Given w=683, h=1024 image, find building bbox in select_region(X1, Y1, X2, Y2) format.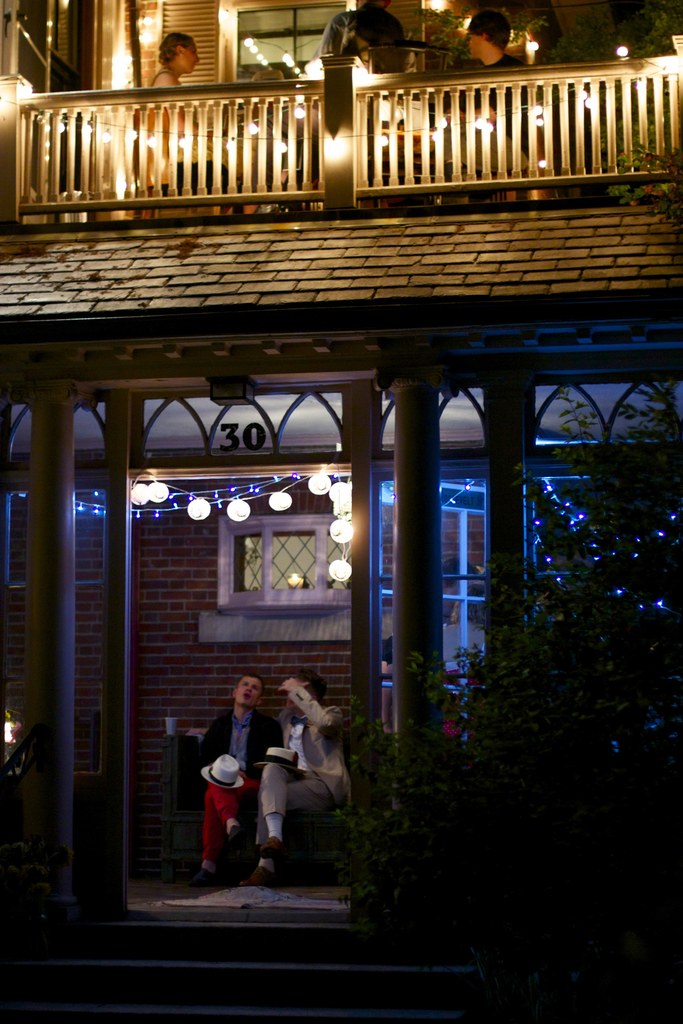
select_region(0, 0, 682, 1023).
